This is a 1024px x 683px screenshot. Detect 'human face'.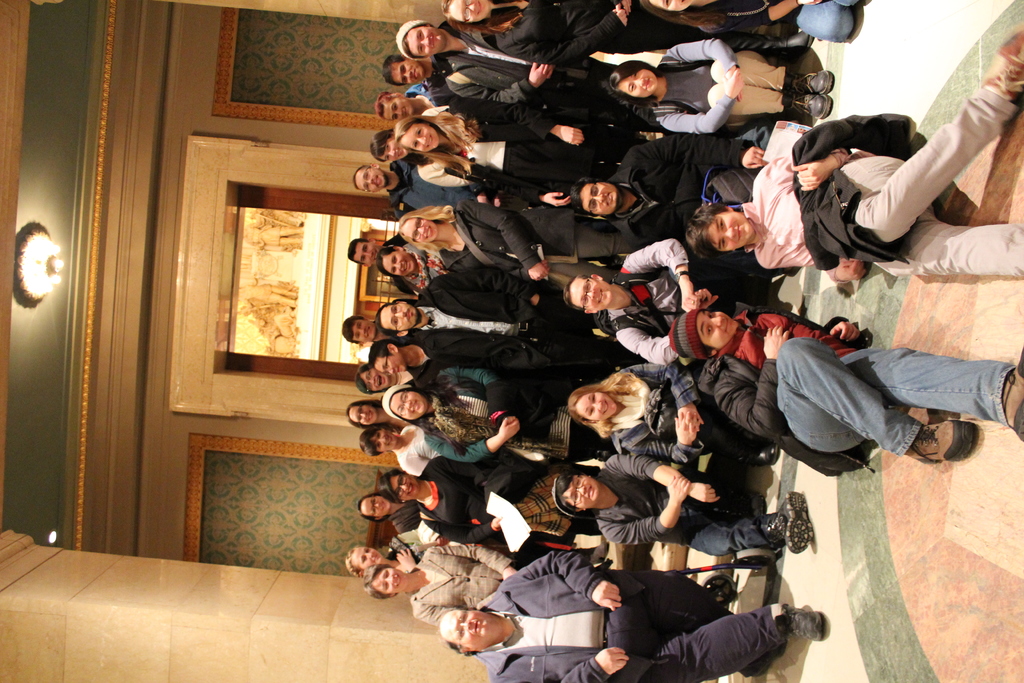
BBox(385, 387, 430, 416).
